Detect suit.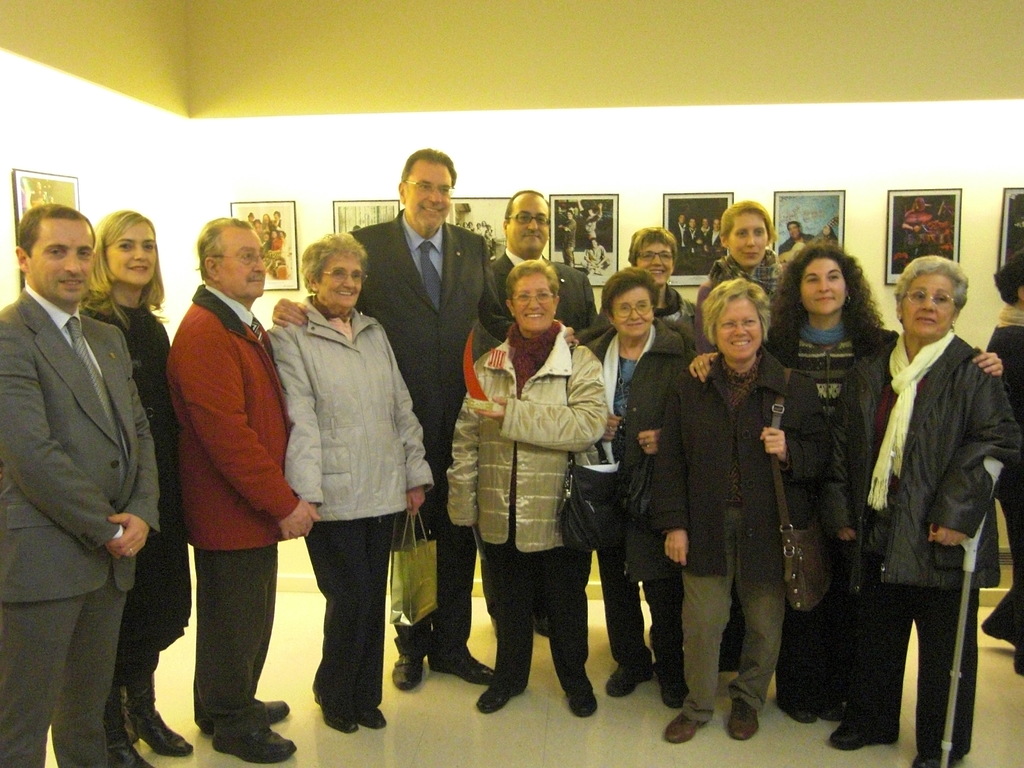
Detected at 480,250,605,356.
